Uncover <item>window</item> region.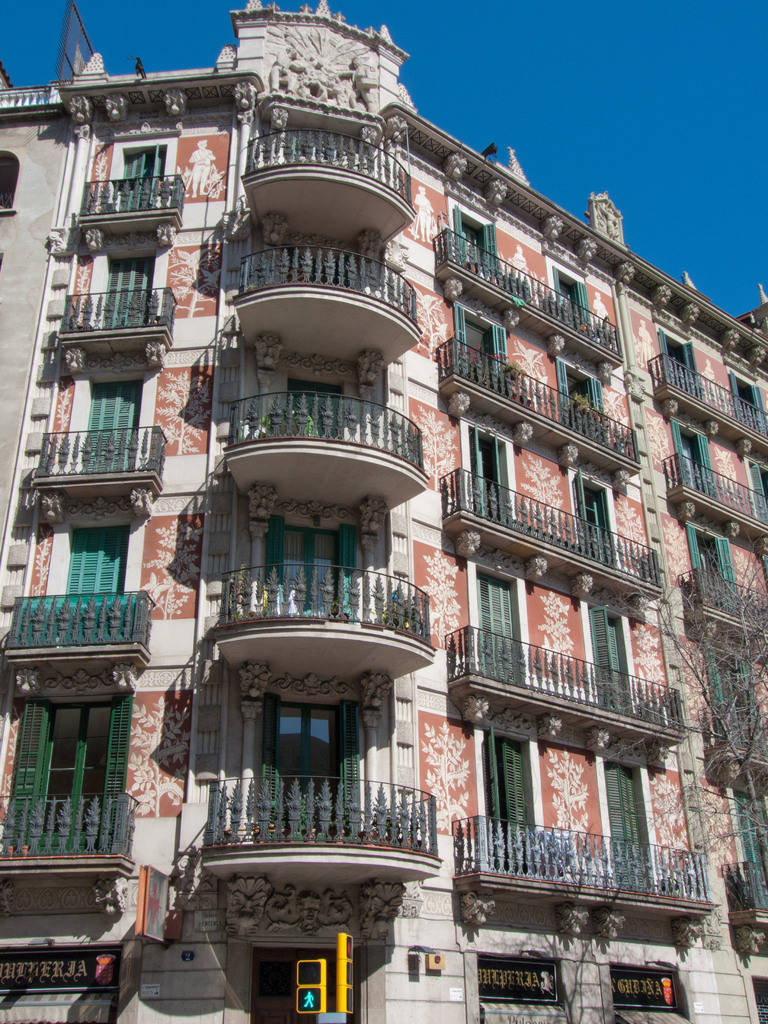
Uncovered: bbox=(63, 353, 161, 484).
